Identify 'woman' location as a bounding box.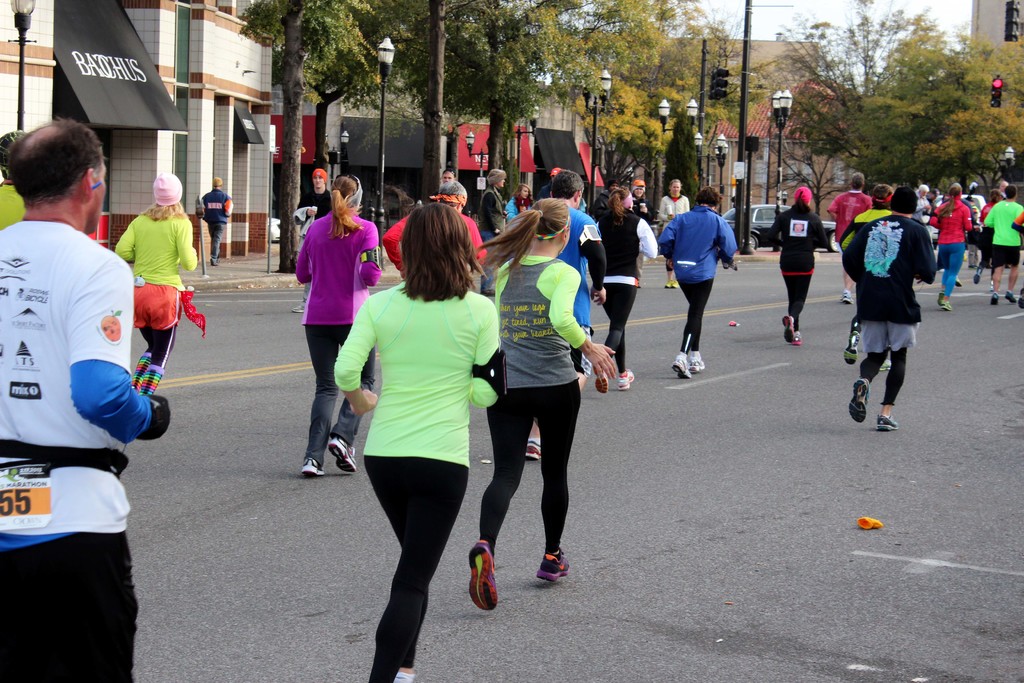
483/170/508/293.
